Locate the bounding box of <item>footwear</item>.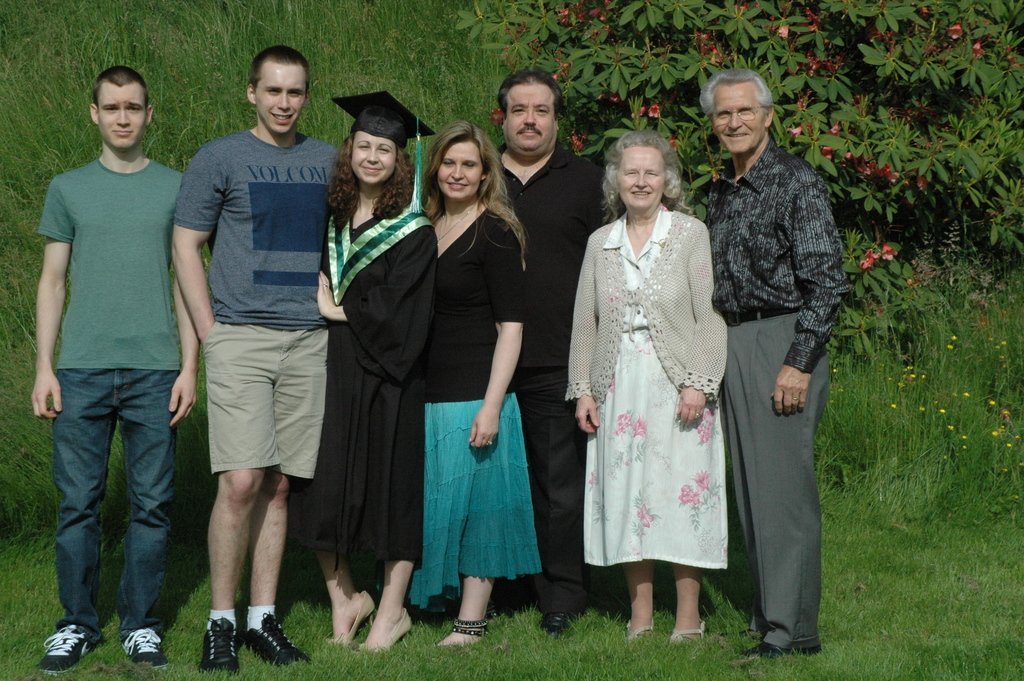
Bounding box: l=189, t=605, r=282, b=668.
